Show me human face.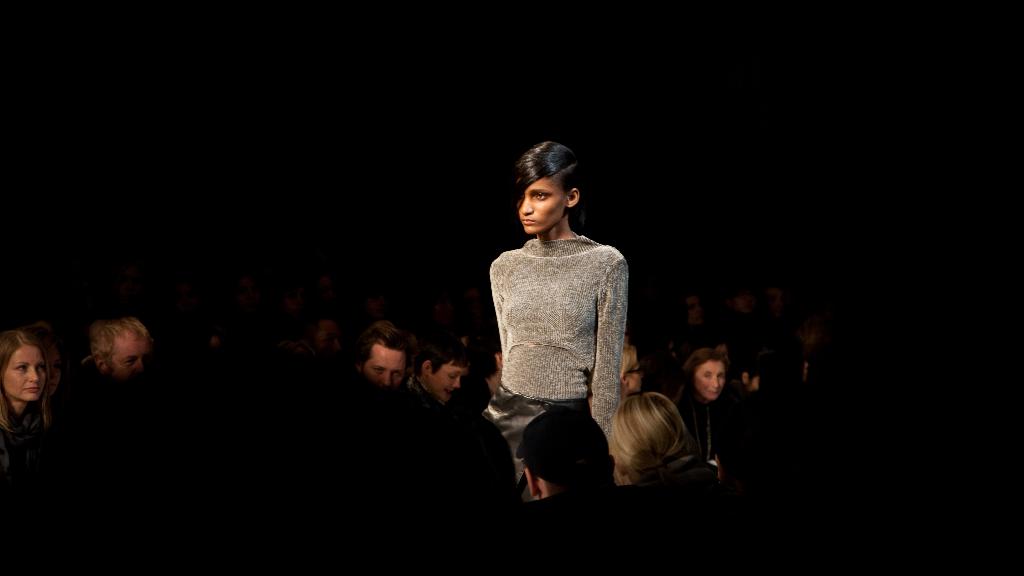
human face is here: locate(428, 358, 470, 404).
